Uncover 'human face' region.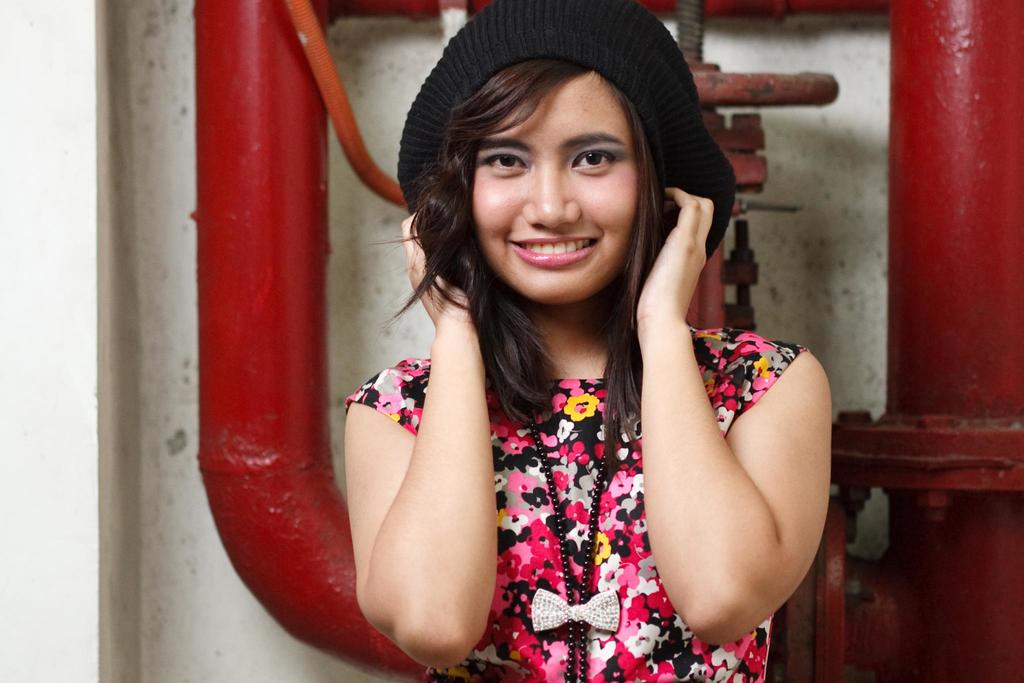
Uncovered: [480,76,640,300].
